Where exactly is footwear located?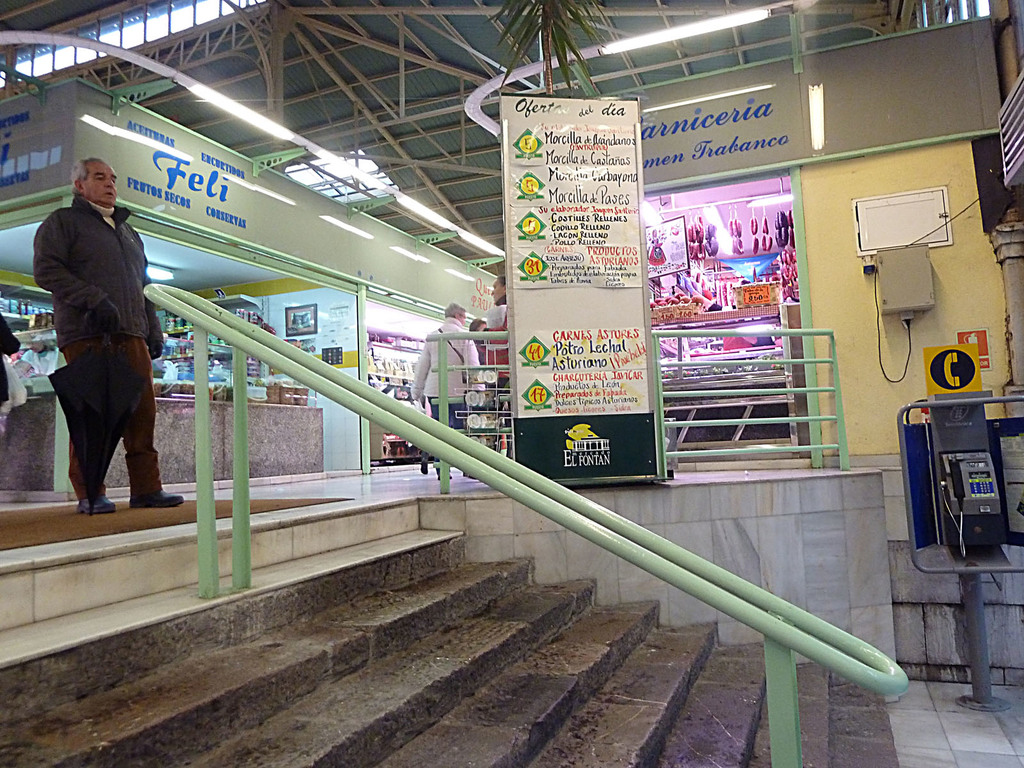
Its bounding box is bbox=(80, 496, 113, 511).
